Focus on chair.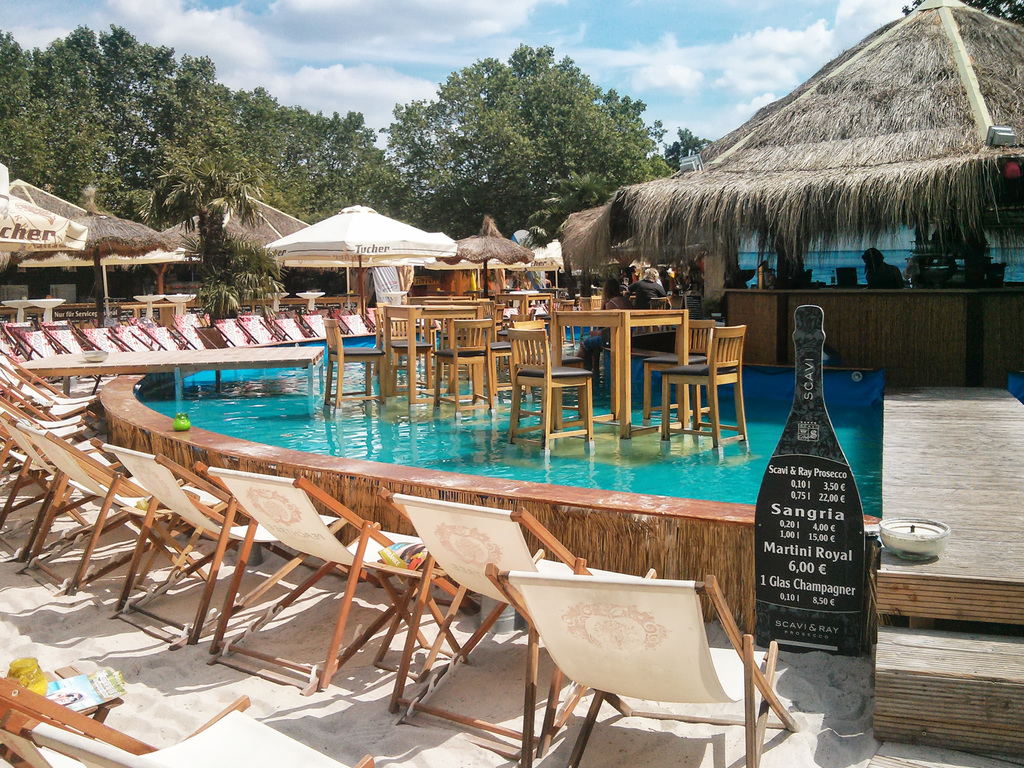
Focused at 0 678 374 767.
